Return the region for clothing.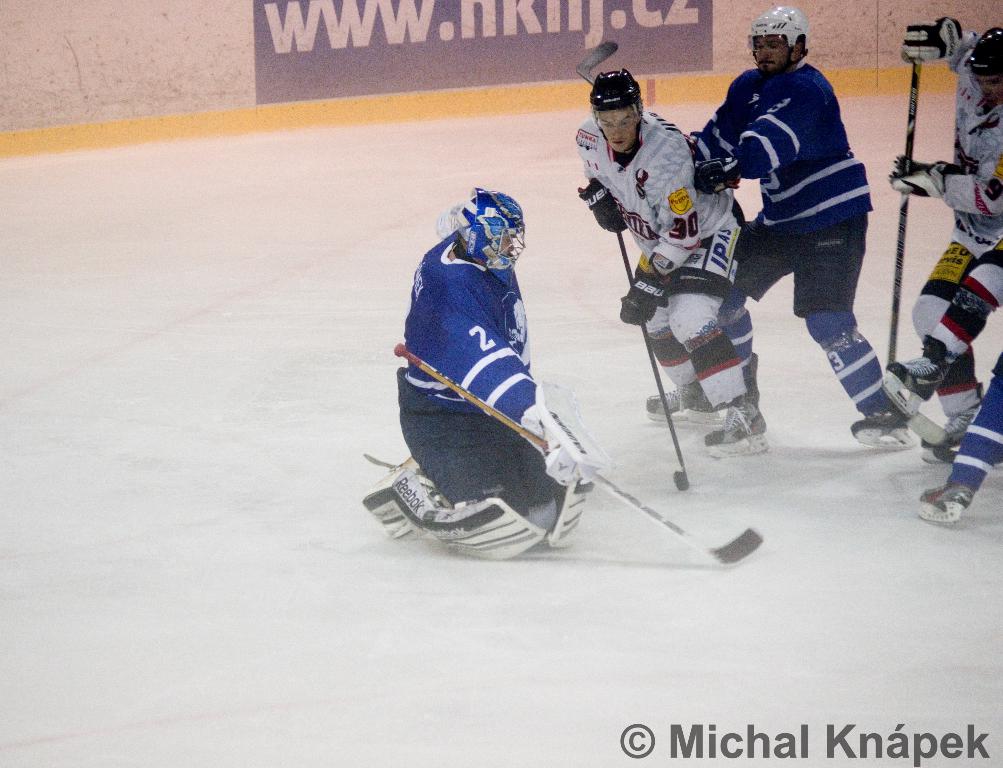
rect(364, 216, 595, 577).
